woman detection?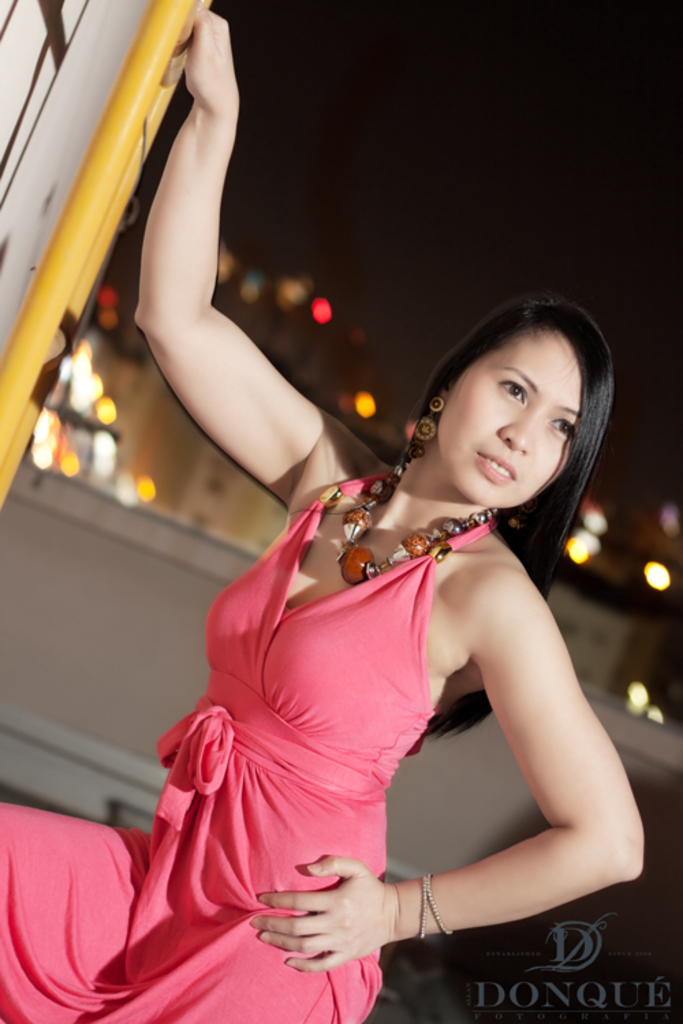
(0, 11, 646, 1023)
